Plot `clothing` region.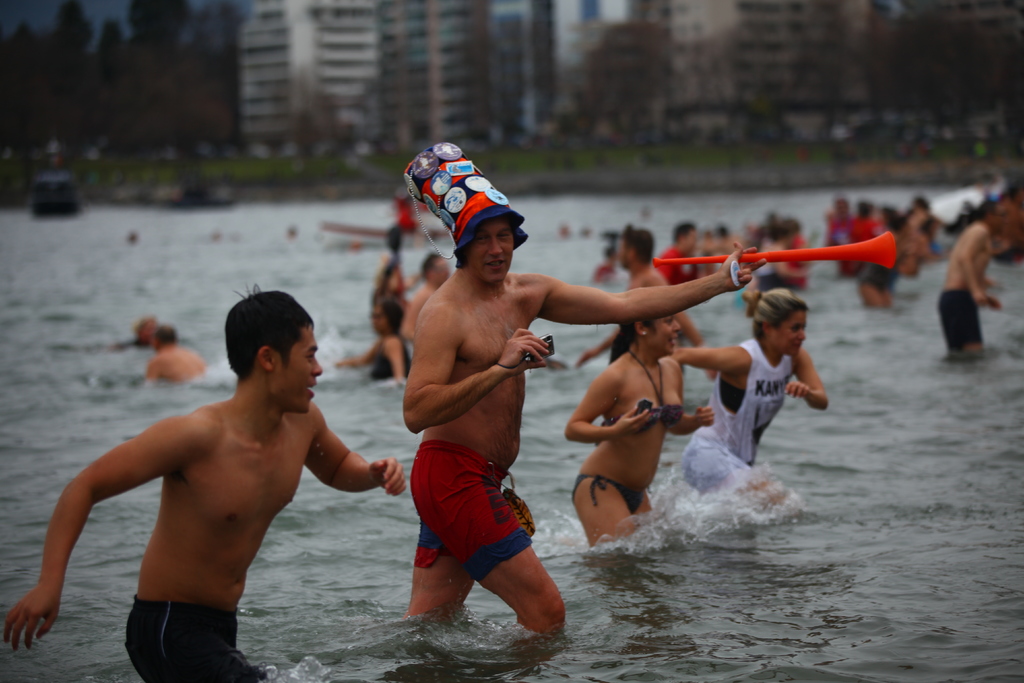
Plotted at BBox(680, 338, 792, 500).
